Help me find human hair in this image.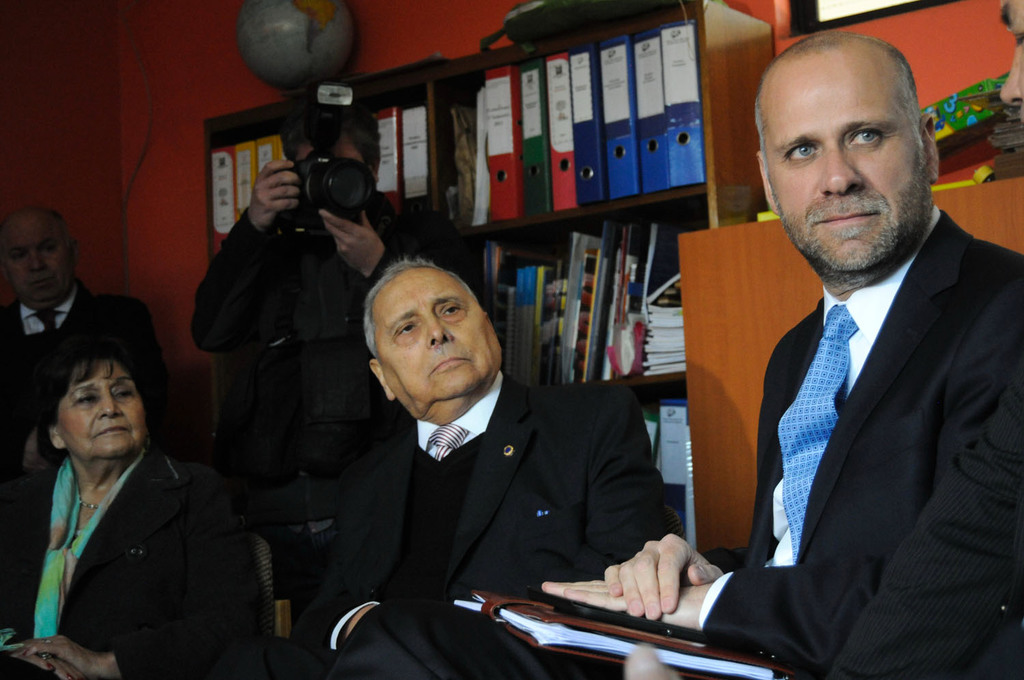
Found it: detection(278, 96, 384, 174).
